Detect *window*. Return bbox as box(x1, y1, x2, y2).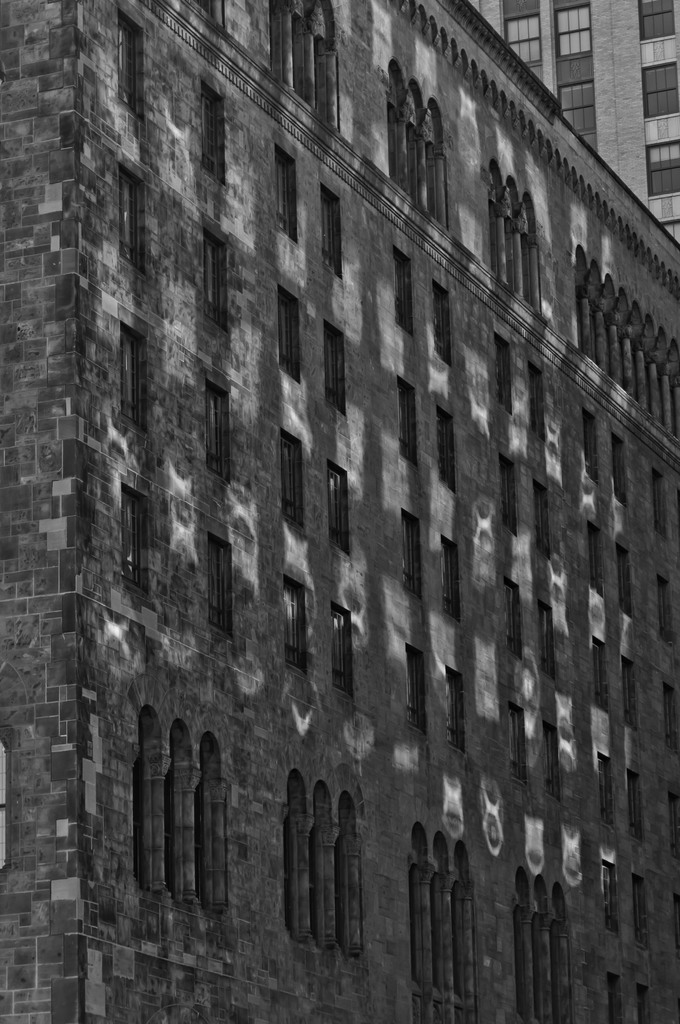
box(648, 136, 679, 199).
